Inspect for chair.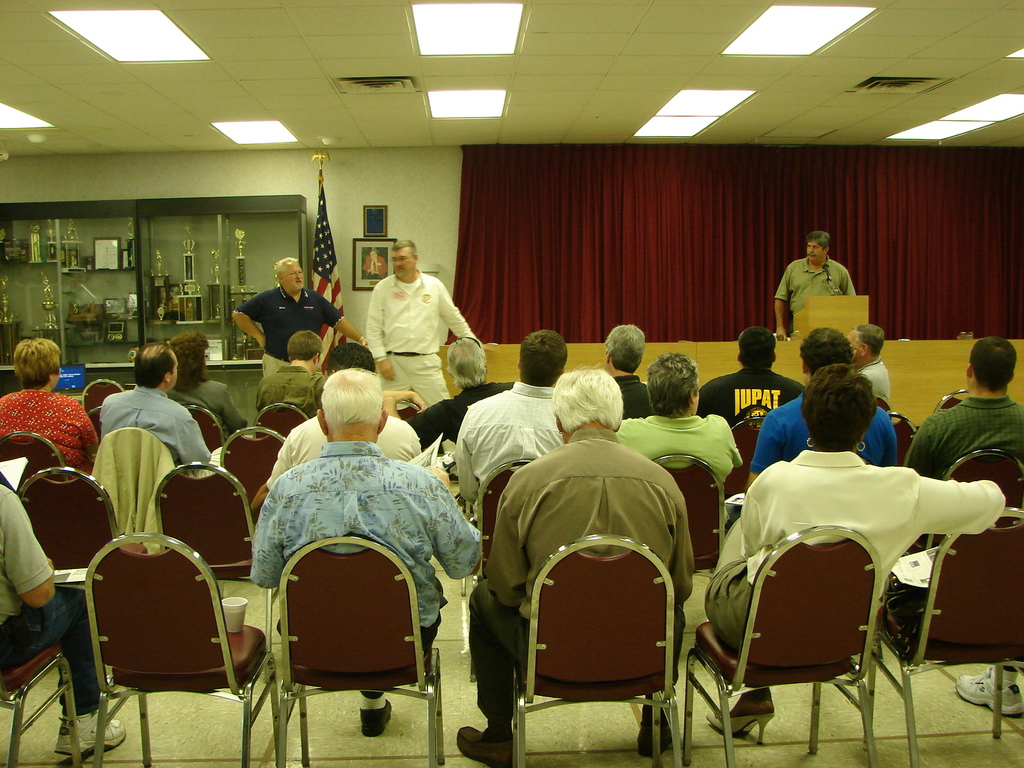
Inspection: [86, 378, 127, 430].
